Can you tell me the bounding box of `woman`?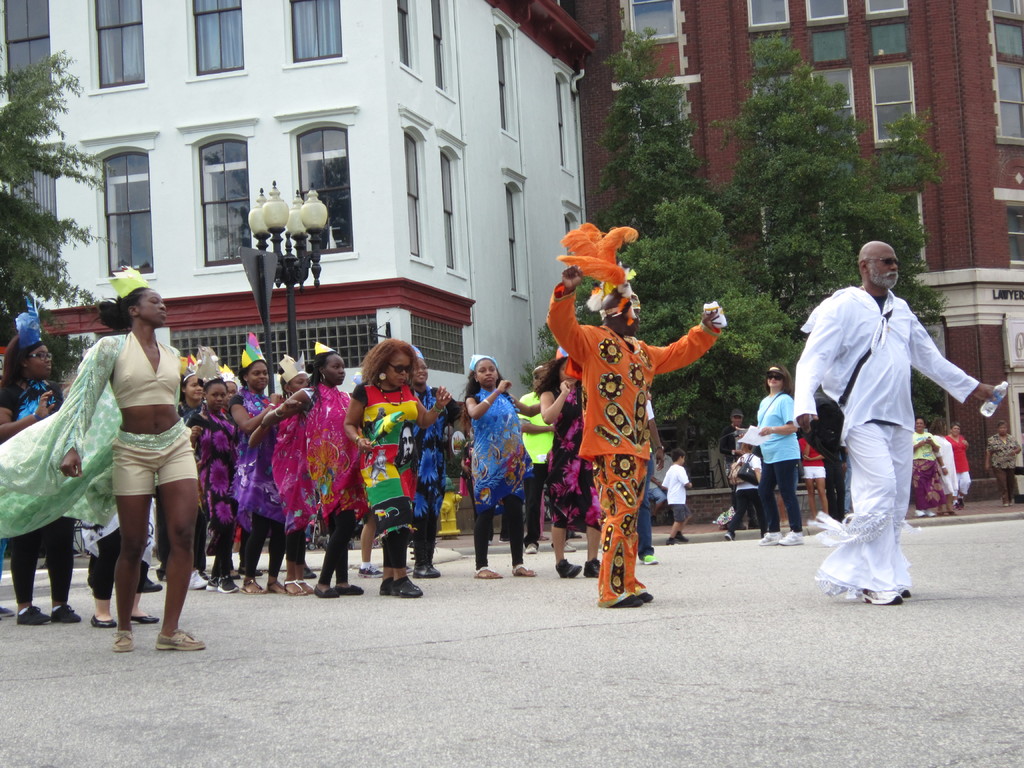
(x1=795, y1=440, x2=825, y2=531).
